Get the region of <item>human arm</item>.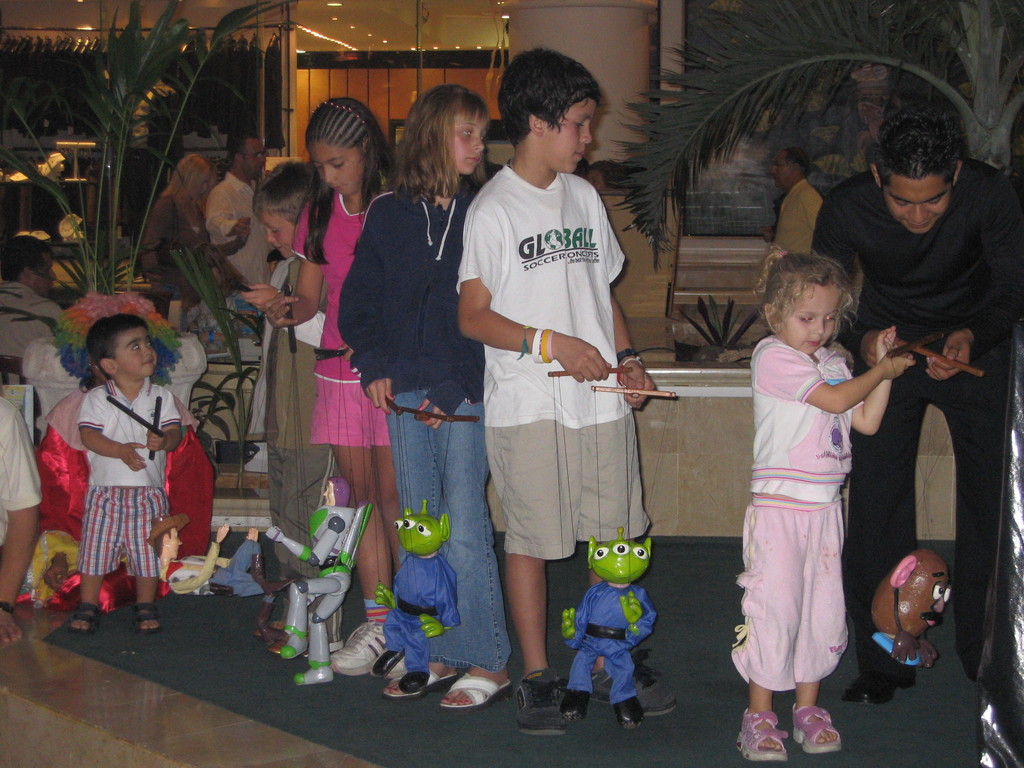
pyautogui.locateOnScreen(754, 344, 918, 412).
